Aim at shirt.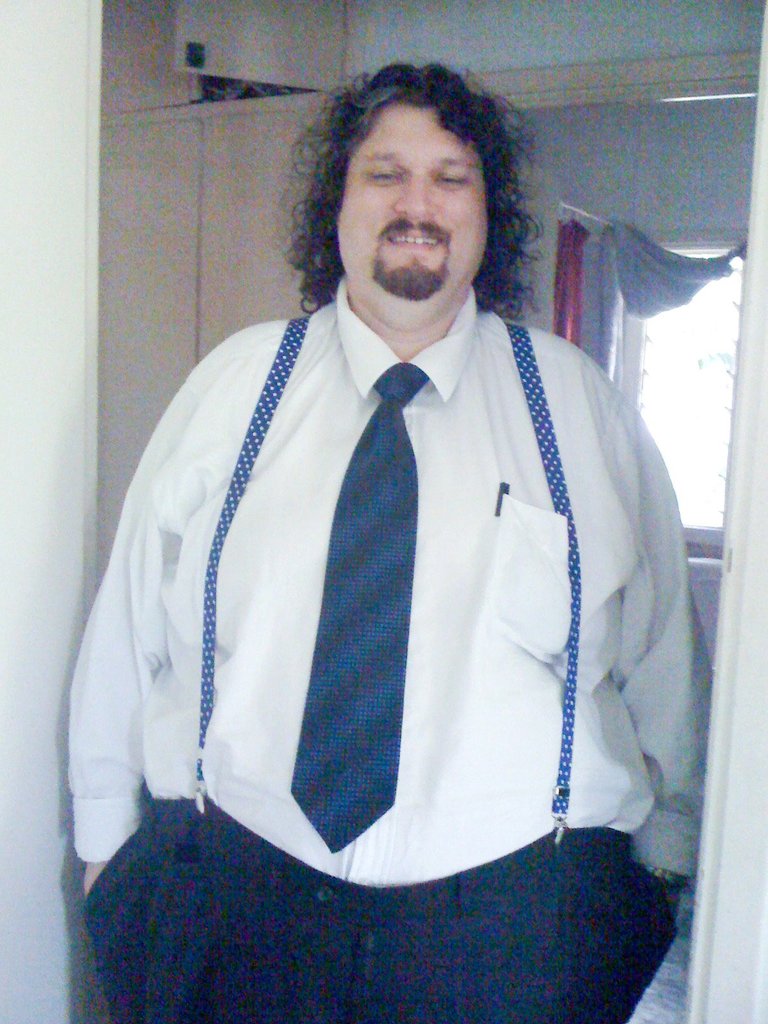
Aimed at {"left": 63, "top": 276, "right": 714, "bottom": 879}.
